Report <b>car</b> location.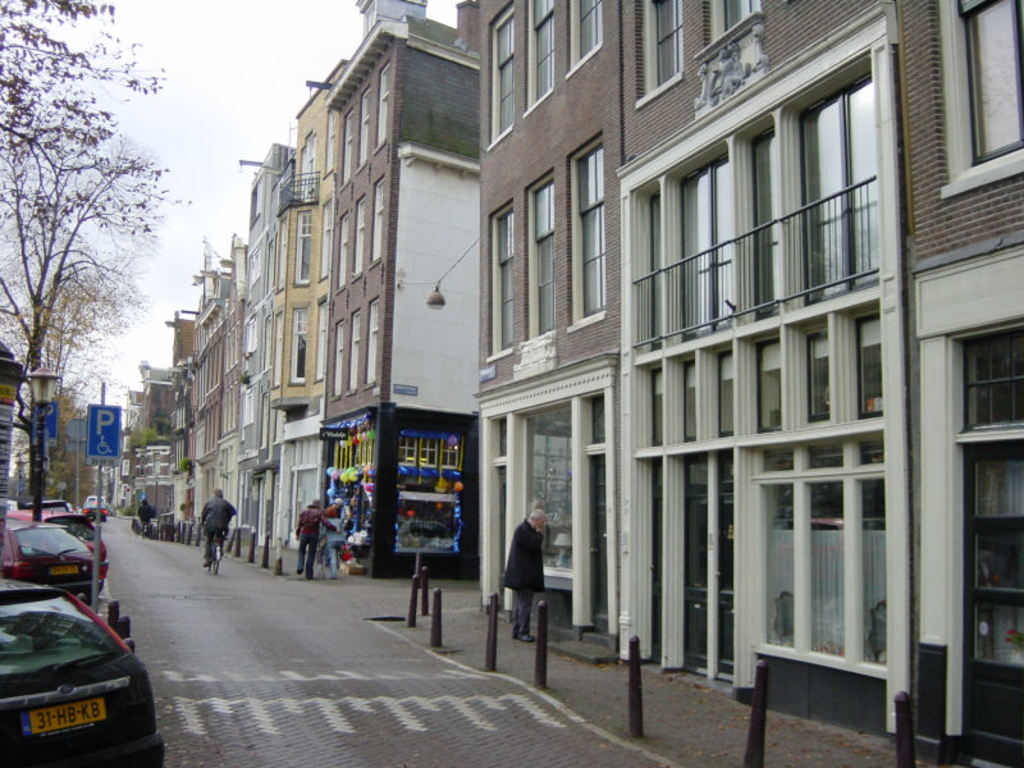
Report: l=20, t=494, r=68, b=509.
